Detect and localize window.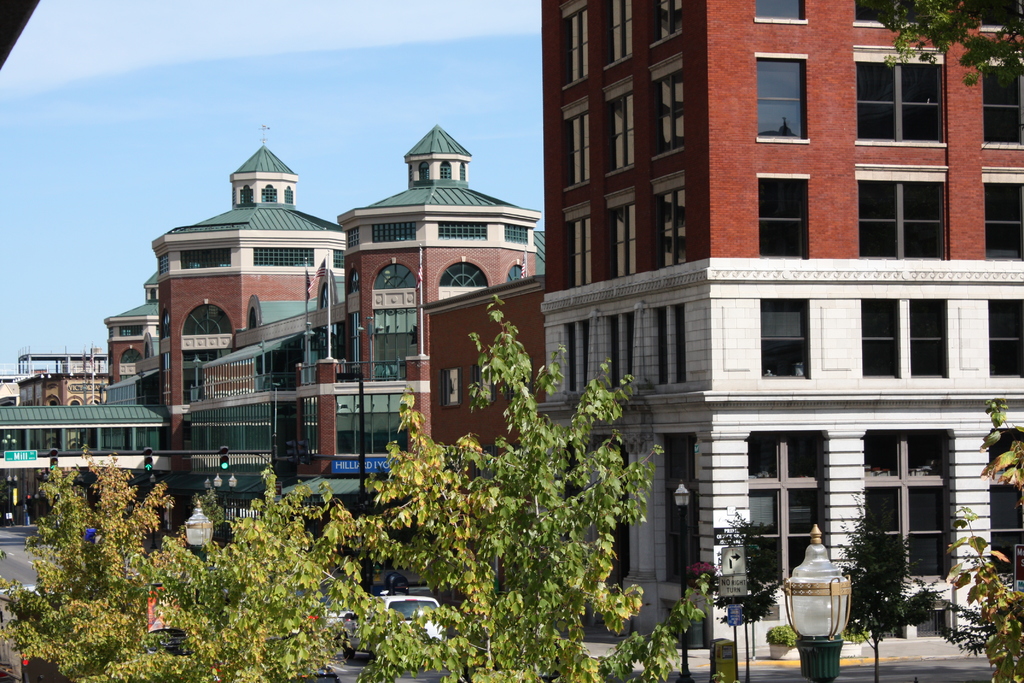
Localized at l=371, t=263, r=416, b=377.
